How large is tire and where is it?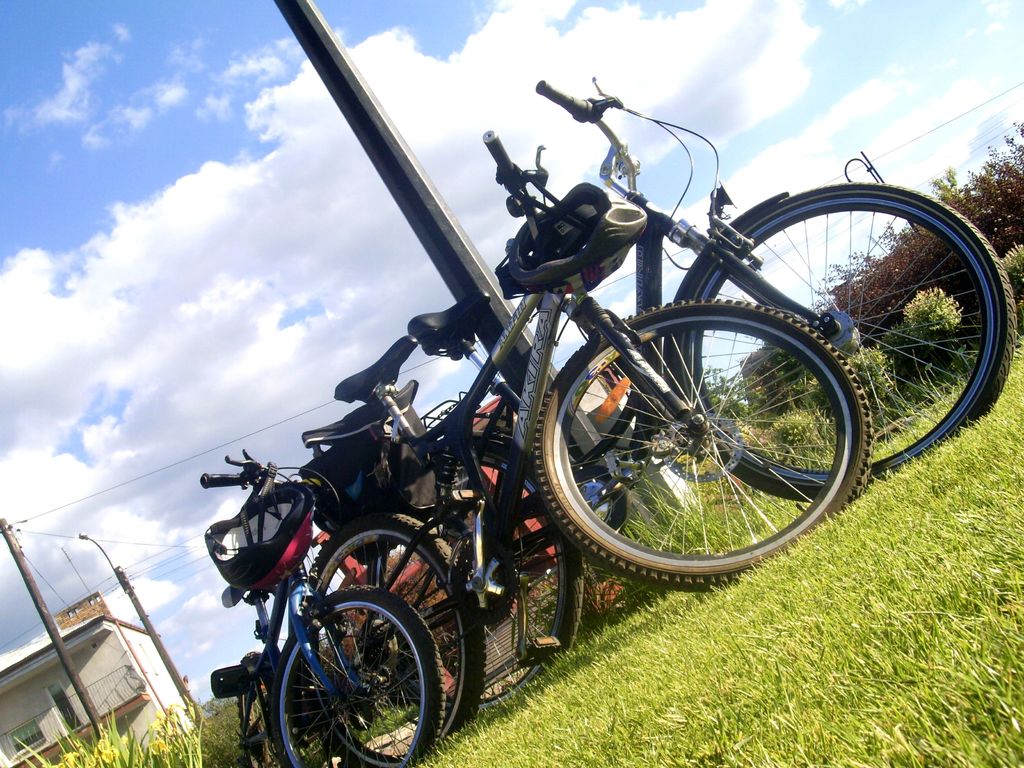
Bounding box: [365,436,579,705].
